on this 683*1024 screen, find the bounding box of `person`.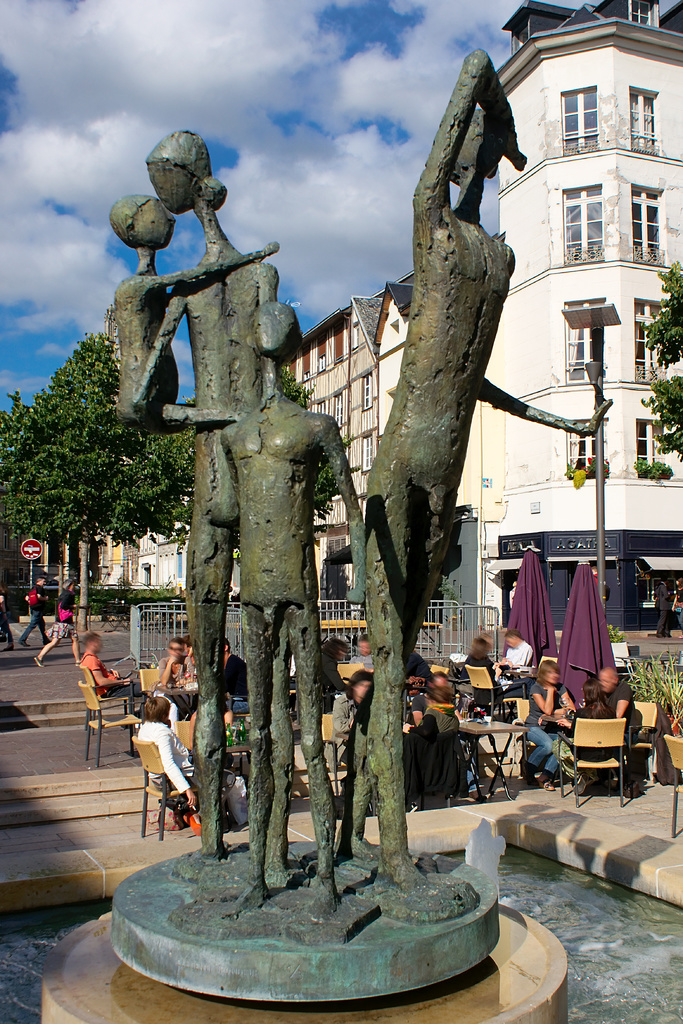
Bounding box: 33, 581, 88, 672.
